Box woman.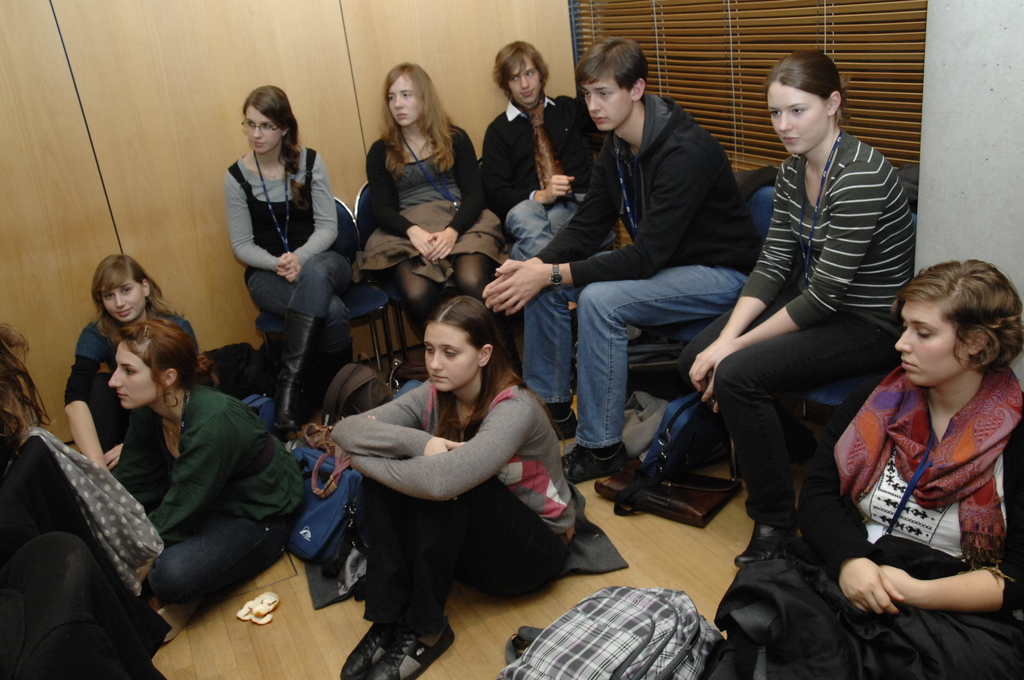
rect(833, 231, 1018, 648).
